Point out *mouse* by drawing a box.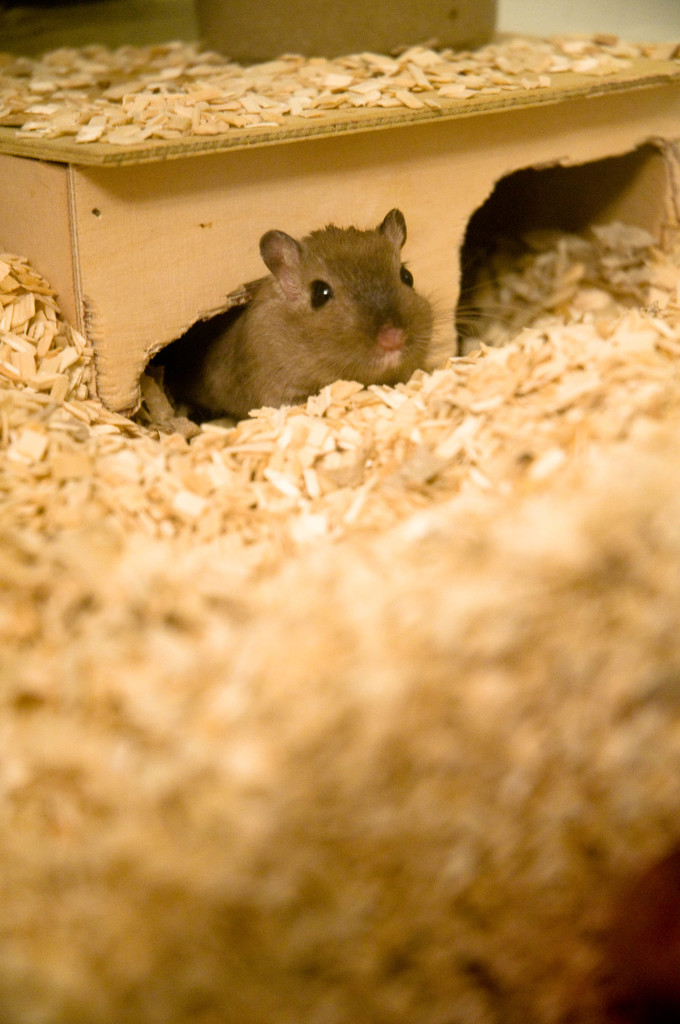
bbox(190, 212, 492, 418).
